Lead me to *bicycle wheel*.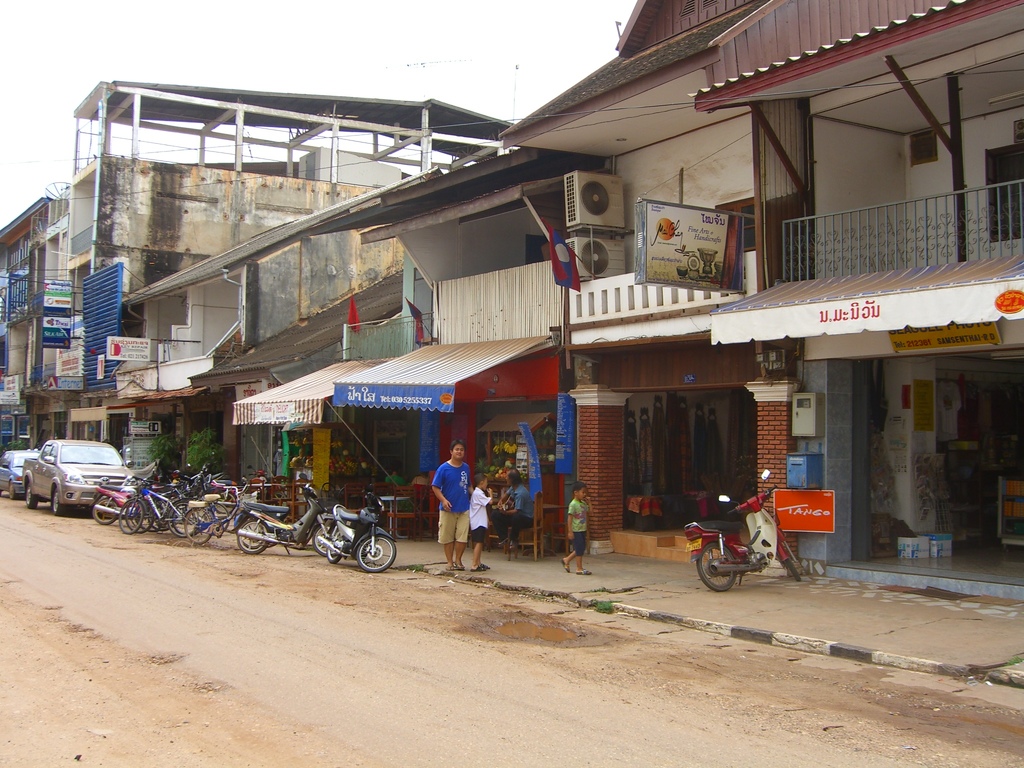
Lead to bbox=[118, 499, 147, 534].
